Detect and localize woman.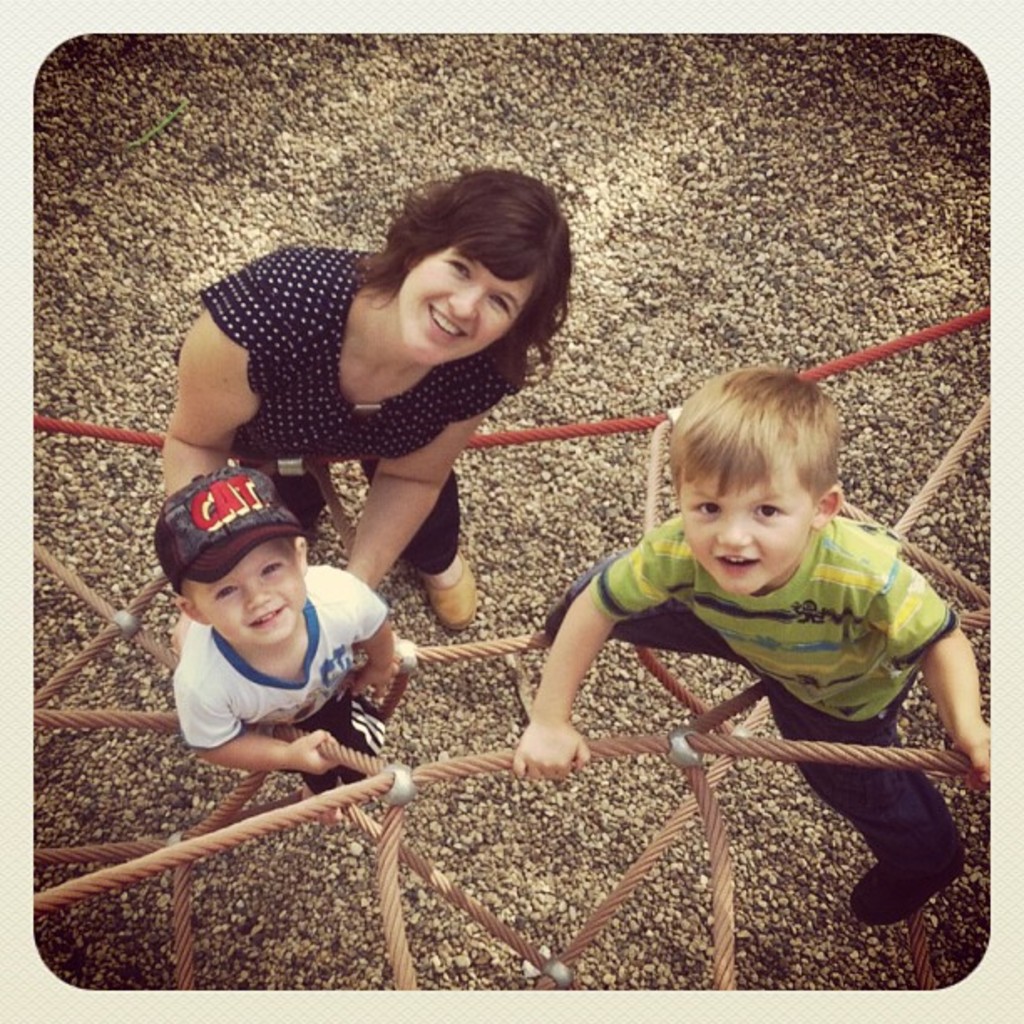
Localized at select_region(214, 171, 656, 776).
